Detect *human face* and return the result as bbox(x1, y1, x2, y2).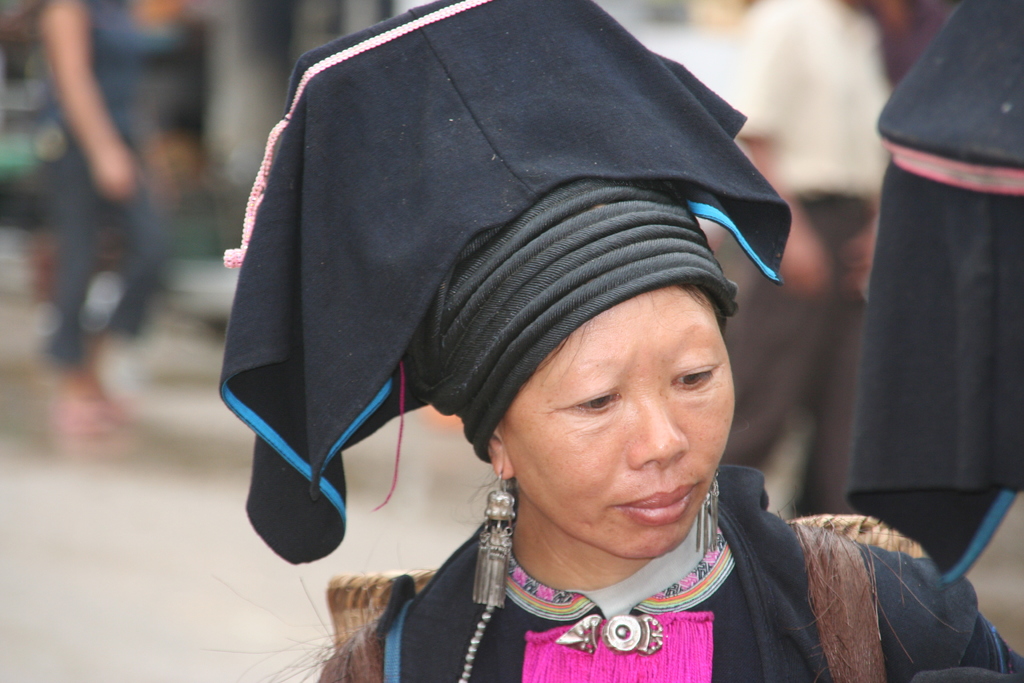
bbox(496, 283, 737, 541).
